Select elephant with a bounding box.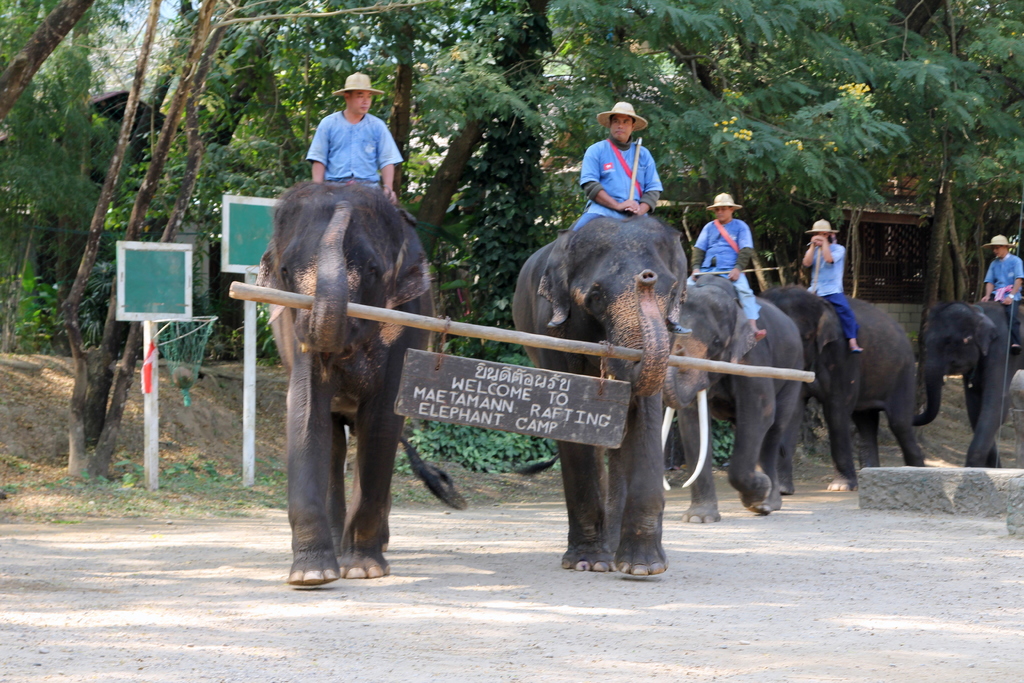
box=[513, 193, 689, 580].
